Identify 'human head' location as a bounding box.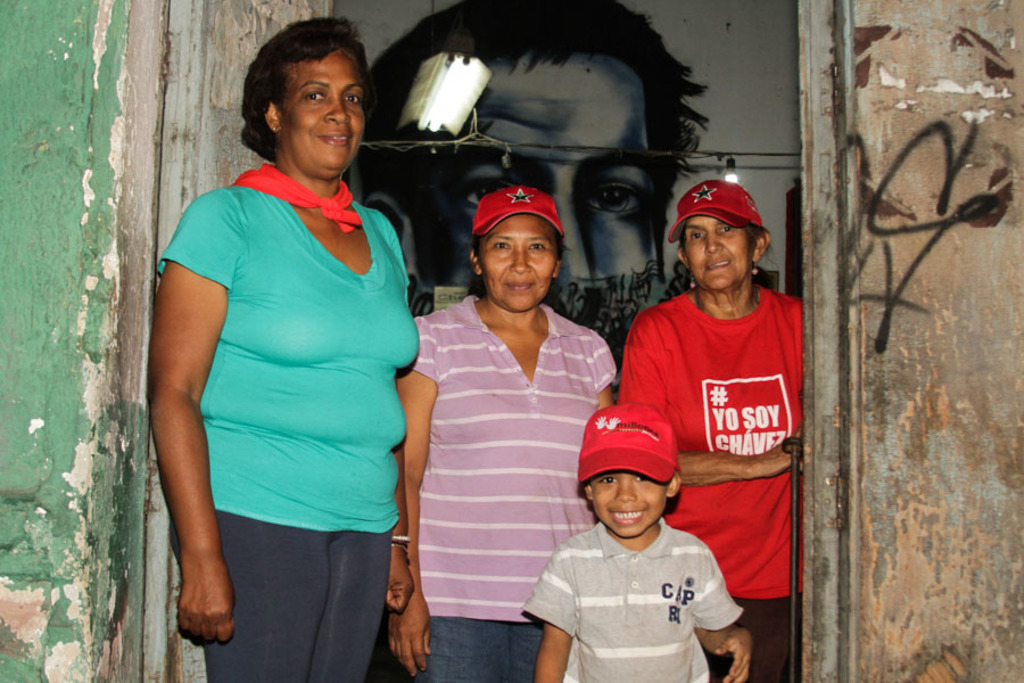
Rect(468, 184, 561, 308).
